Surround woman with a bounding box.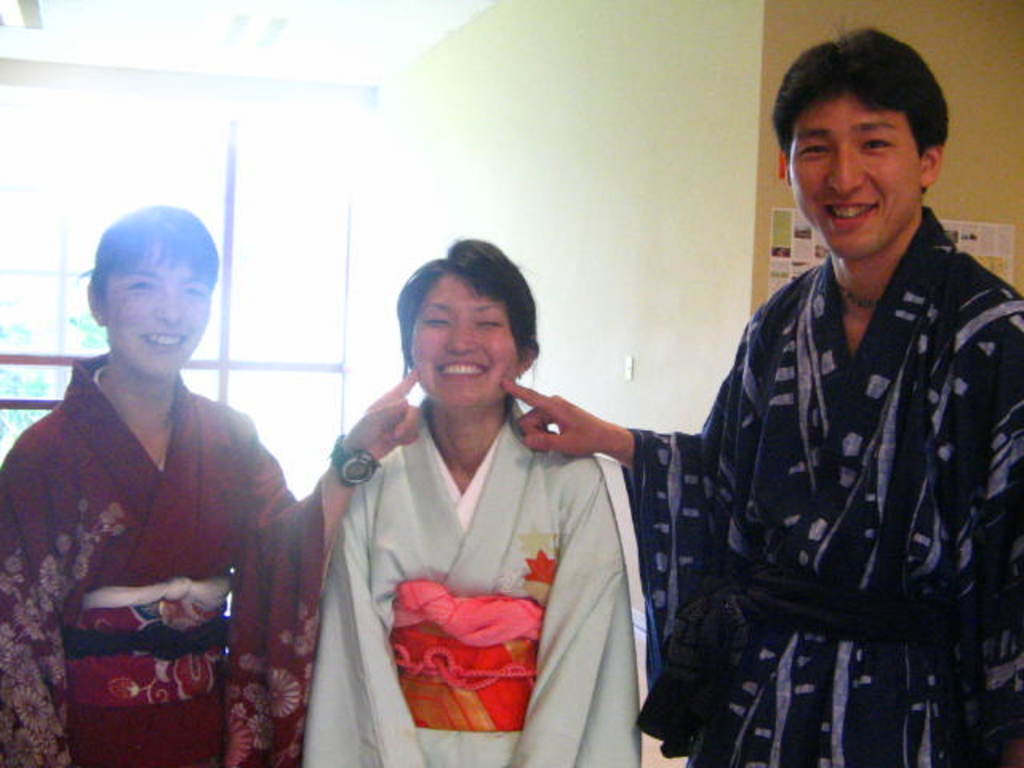
[310,254,642,767].
